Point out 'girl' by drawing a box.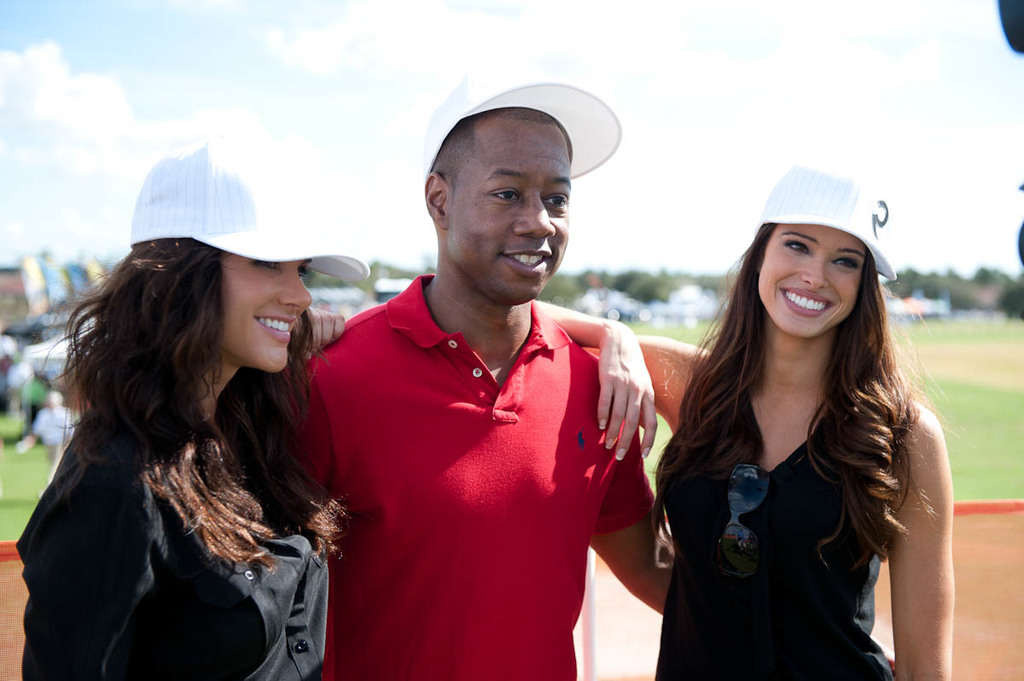
bbox(528, 154, 958, 680).
